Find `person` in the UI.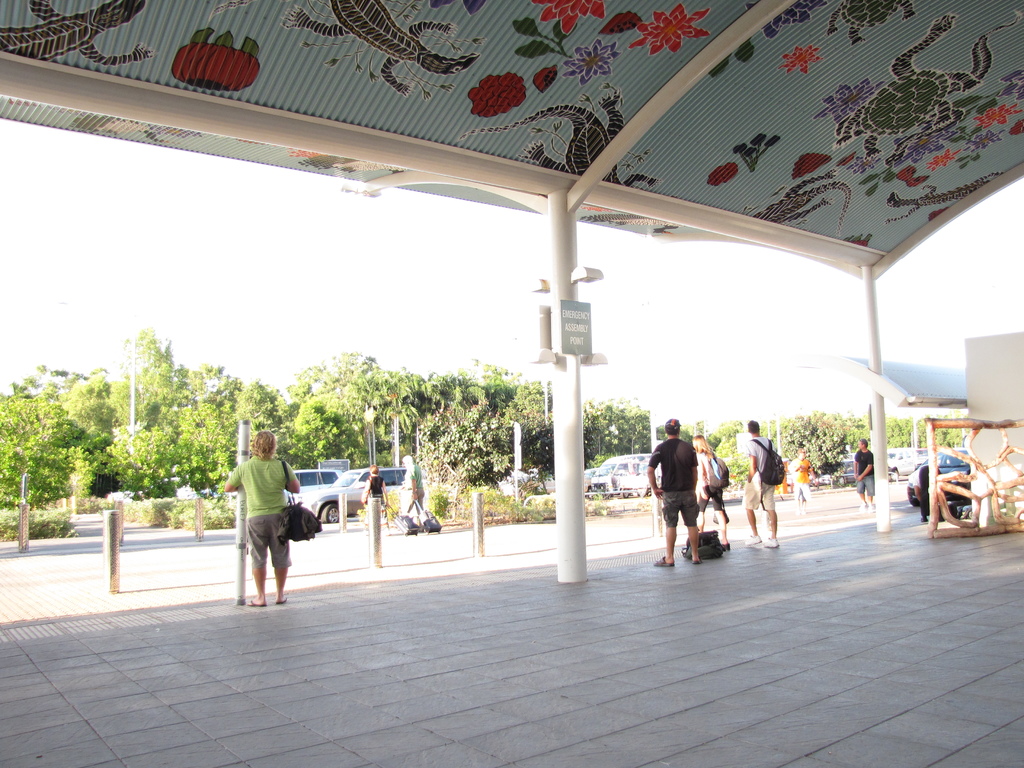
UI element at [224,428,303,610].
